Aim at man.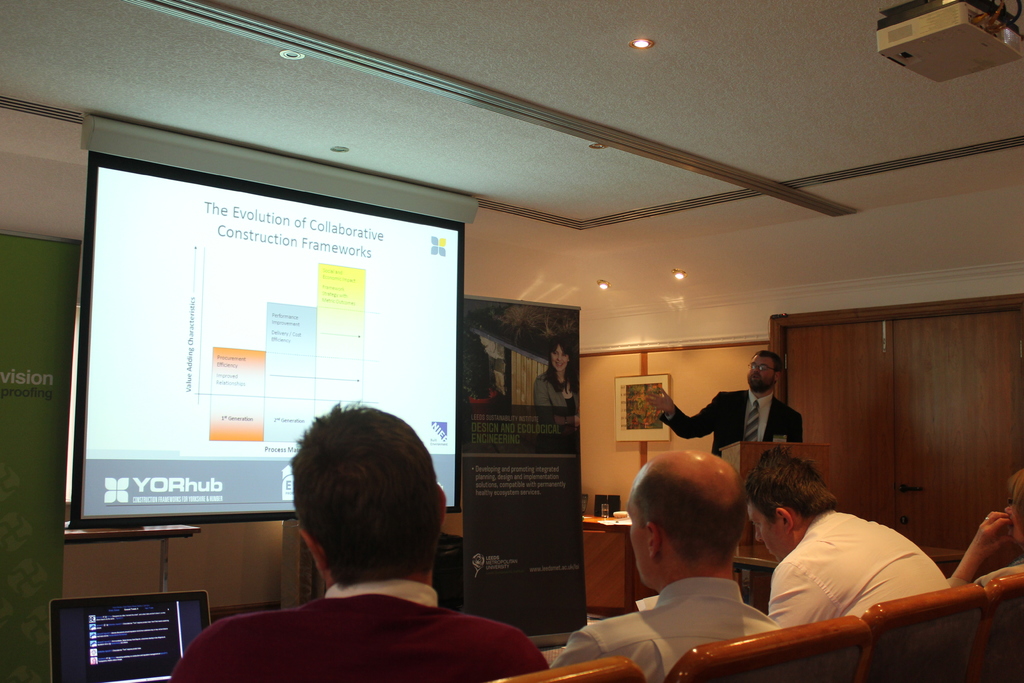
Aimed at Rect(645, 350, 803, 488).
